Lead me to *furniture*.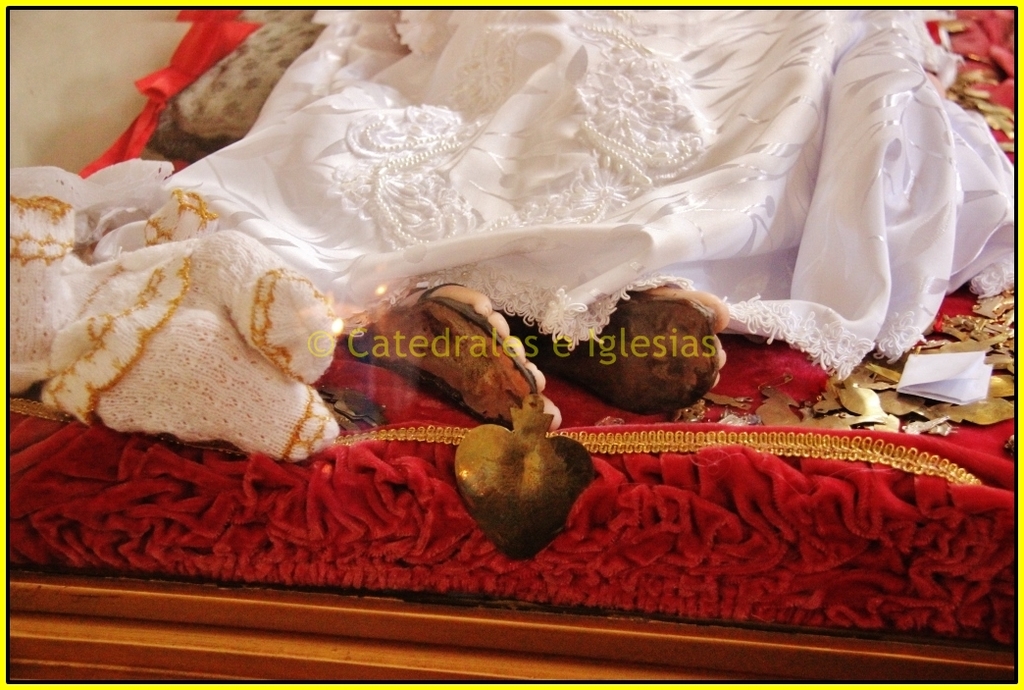
Lead to rect(0, 14, 1019, 681).
